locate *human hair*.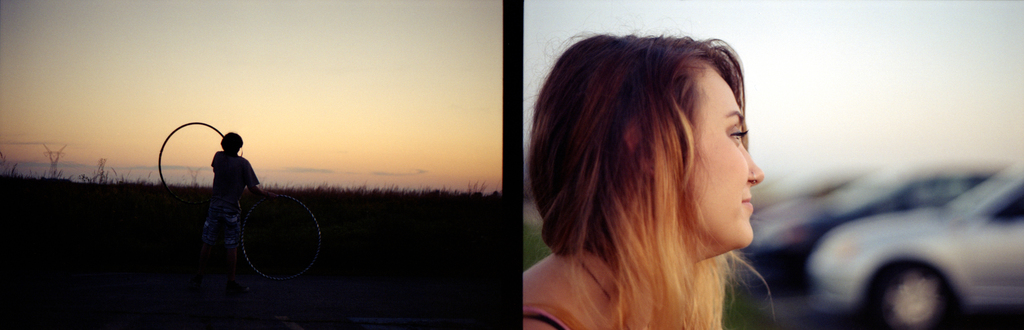
Bounding box: select_region(536, 29, 777, 329).
